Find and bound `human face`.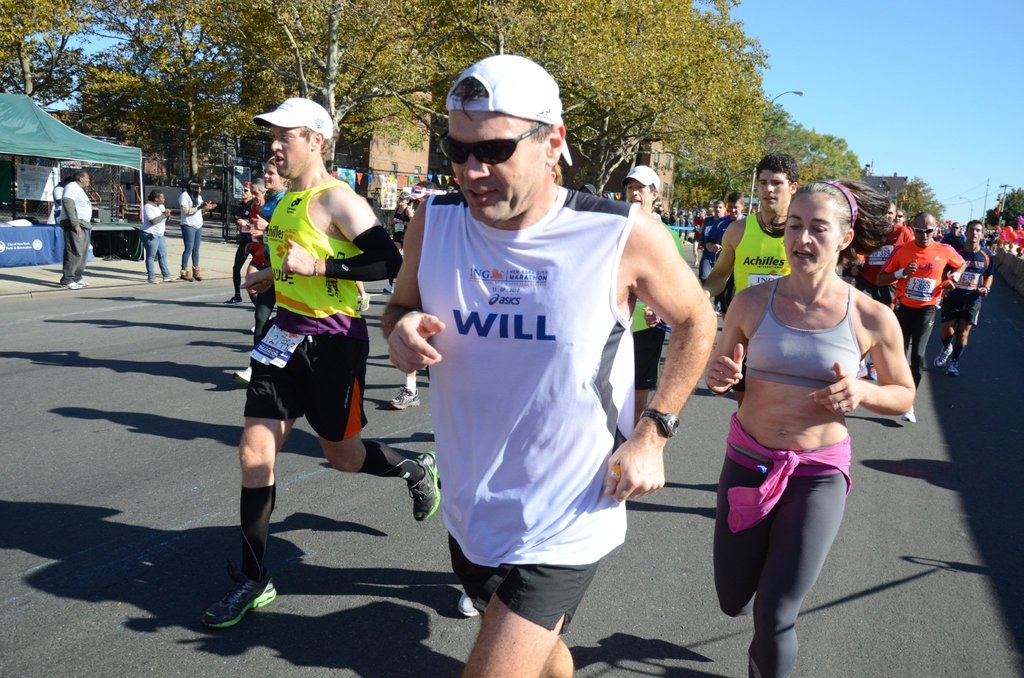
Bound: [left=911, top=217, right=936, bottom=248].
